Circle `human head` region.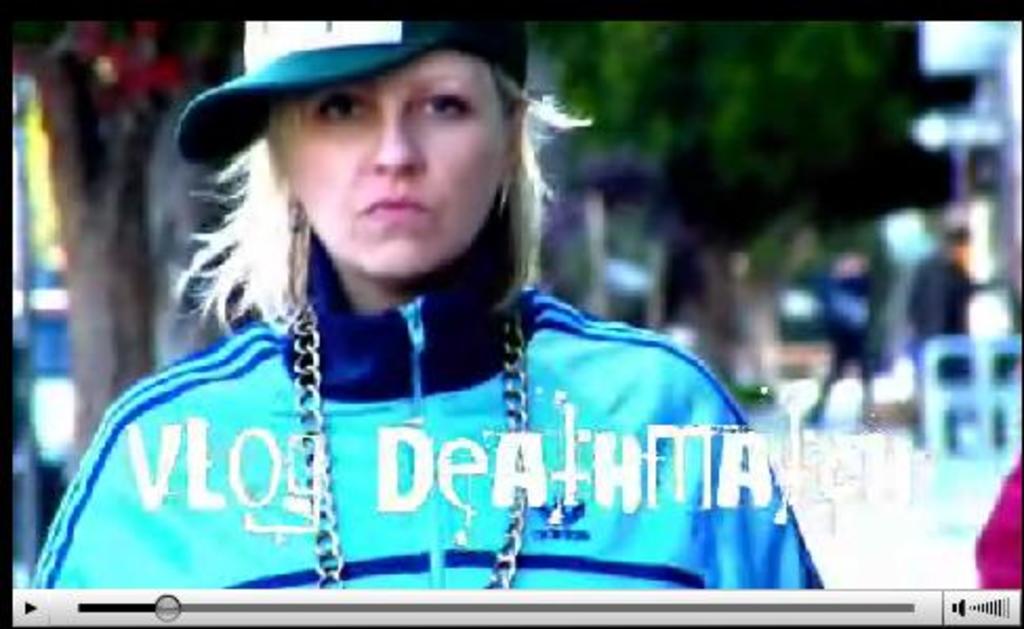
Region: [x1=183, y1=32, x2=549, y2=318].
